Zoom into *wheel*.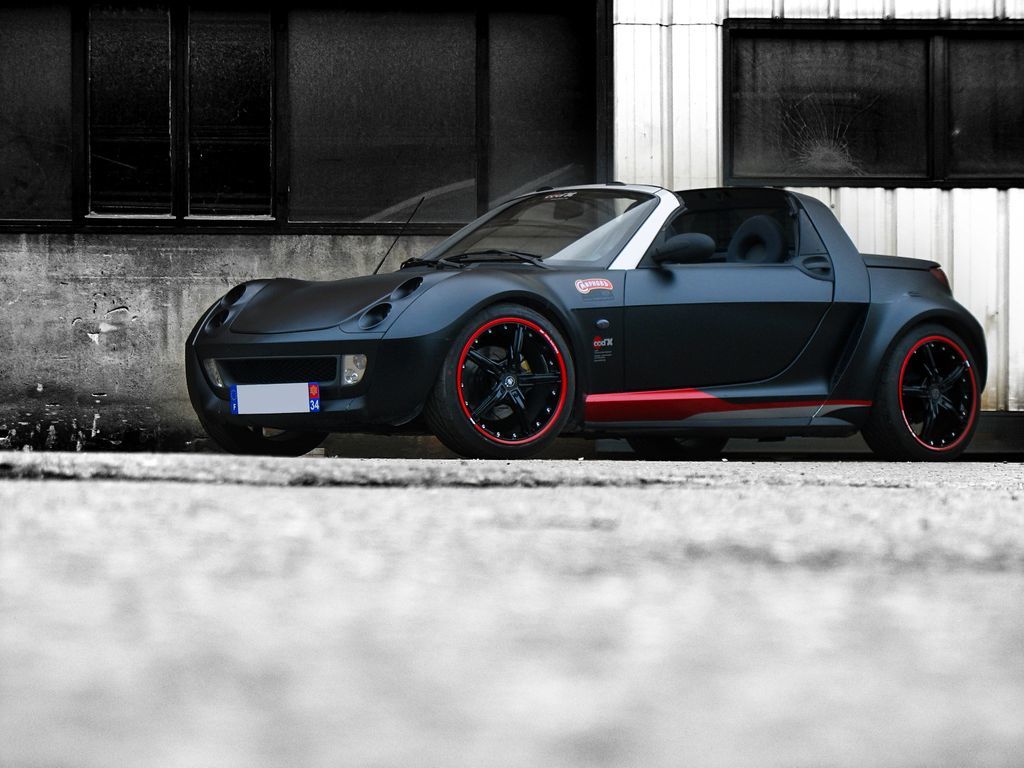
Zoom target: Rect(855, 321, 979, 462).
